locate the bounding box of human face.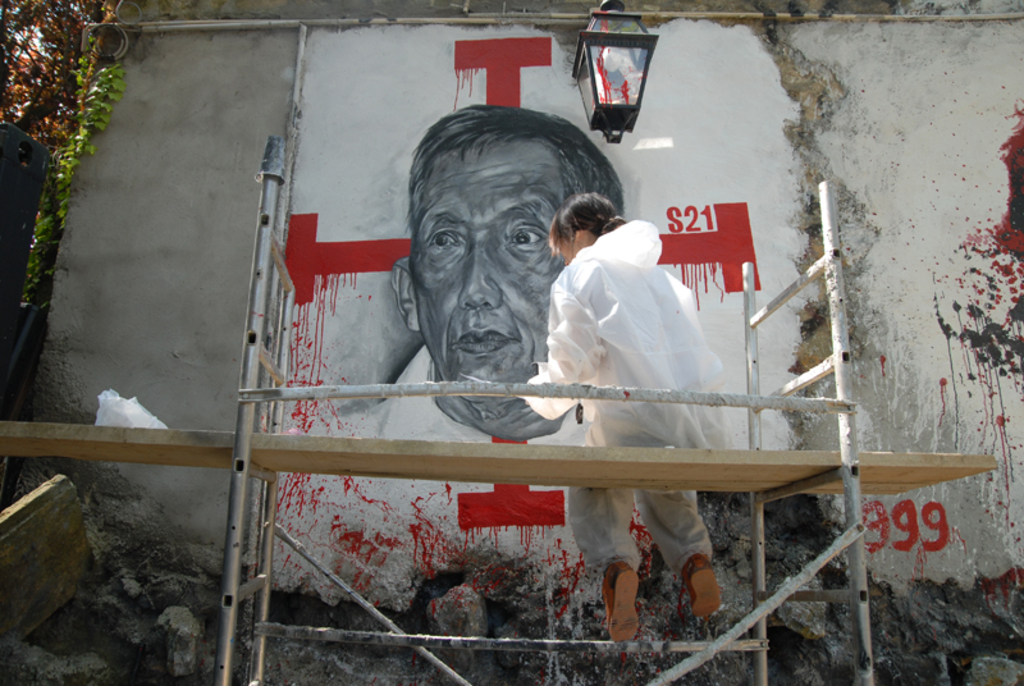
Bounding box: (407, 137, 563, 411).
